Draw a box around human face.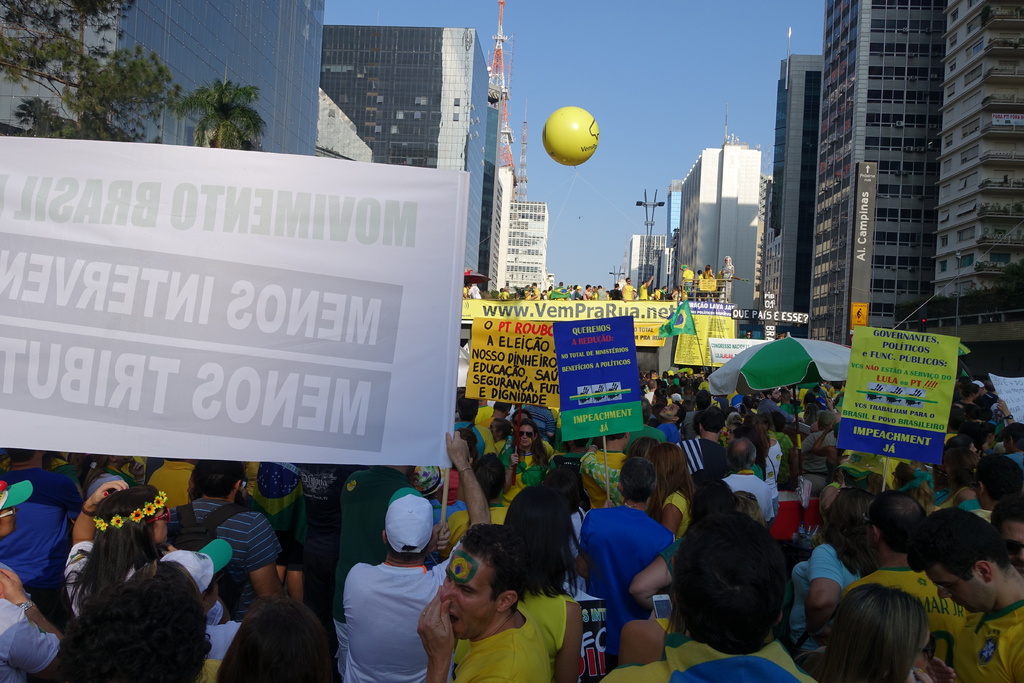
[left=925, top=561, right=995, bottom=613].
